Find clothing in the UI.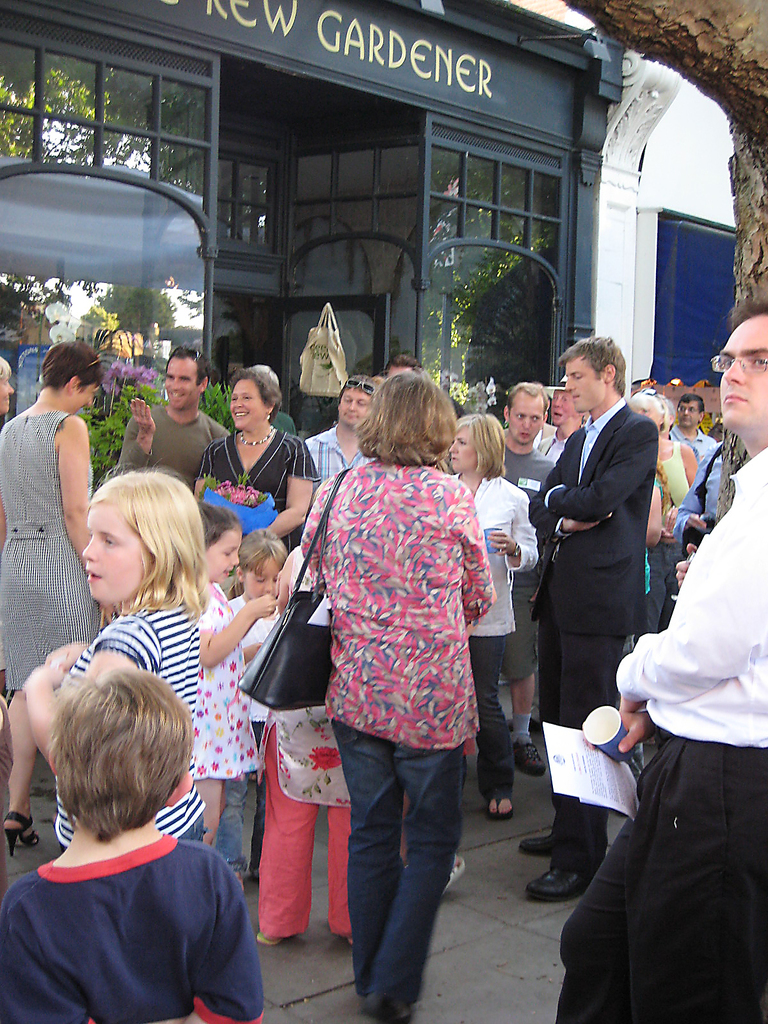
UI element at (x1=18, y1=813, x2=269, y2=1010).
